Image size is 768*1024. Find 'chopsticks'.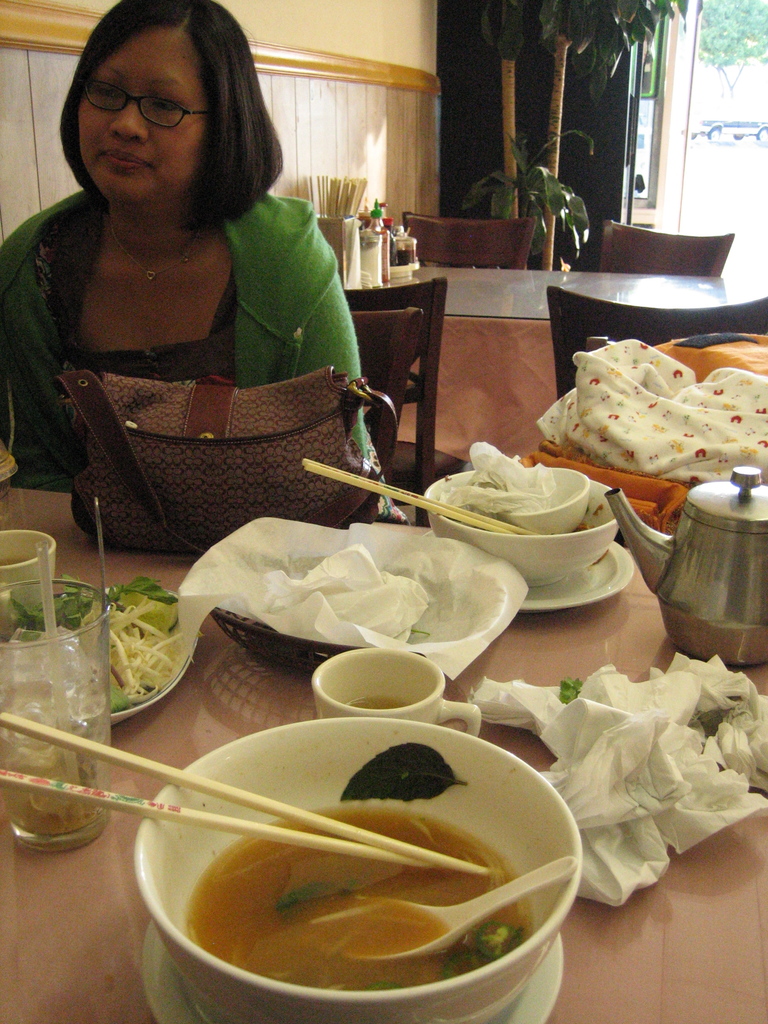
{"x1": 0, "y1": 713, "x2": 492, "y2": 875}.
